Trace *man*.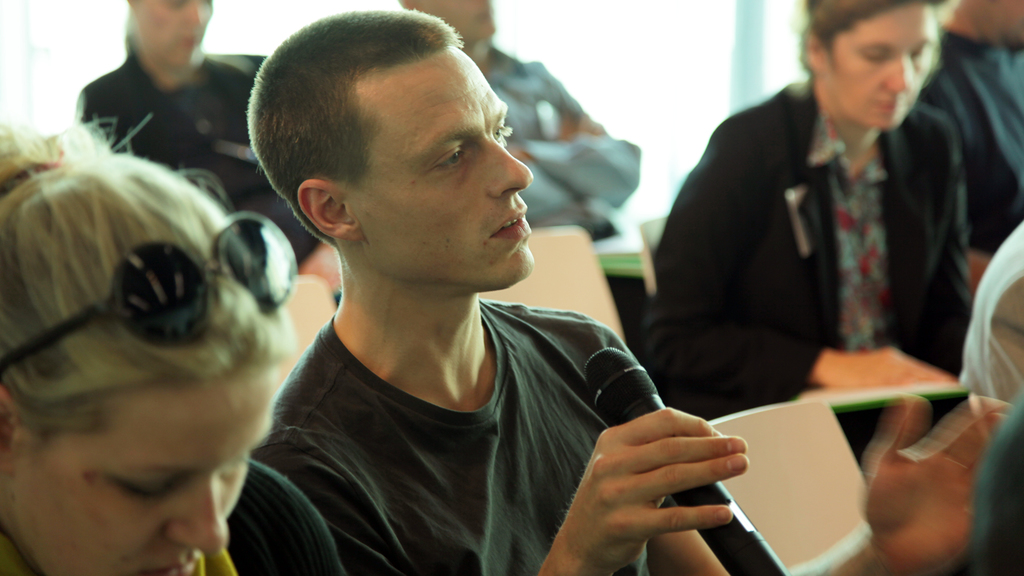
Traced to 248:2:753:575.
